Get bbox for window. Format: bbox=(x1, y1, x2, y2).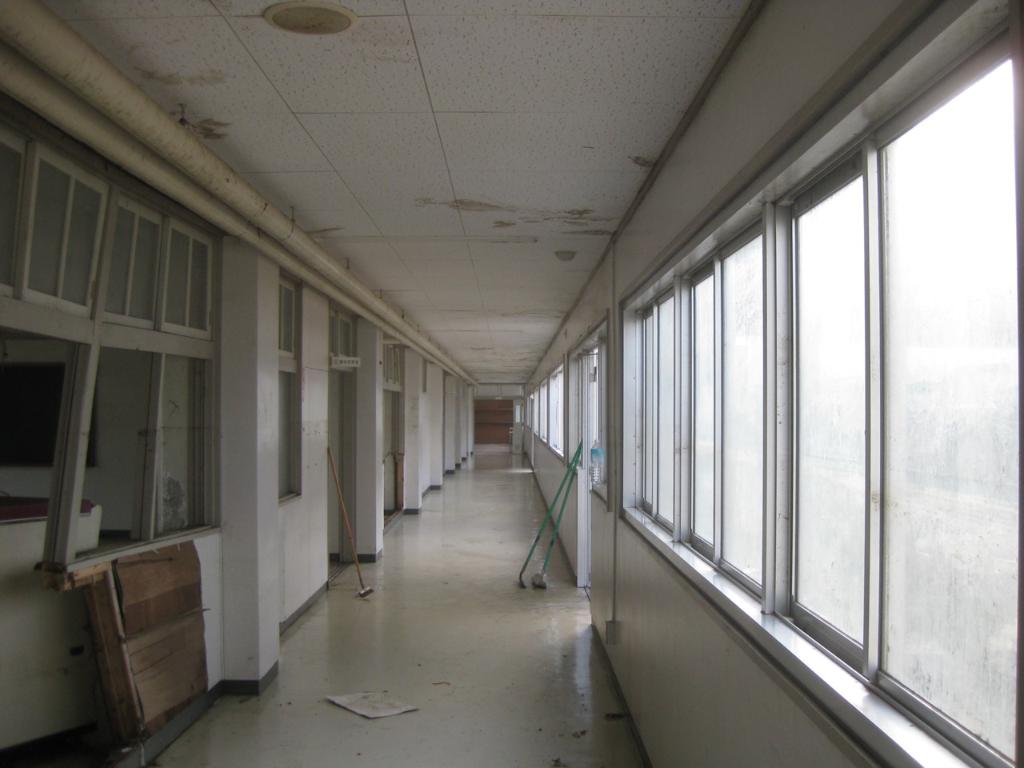
bbox=(274, 282, 301, 358).
